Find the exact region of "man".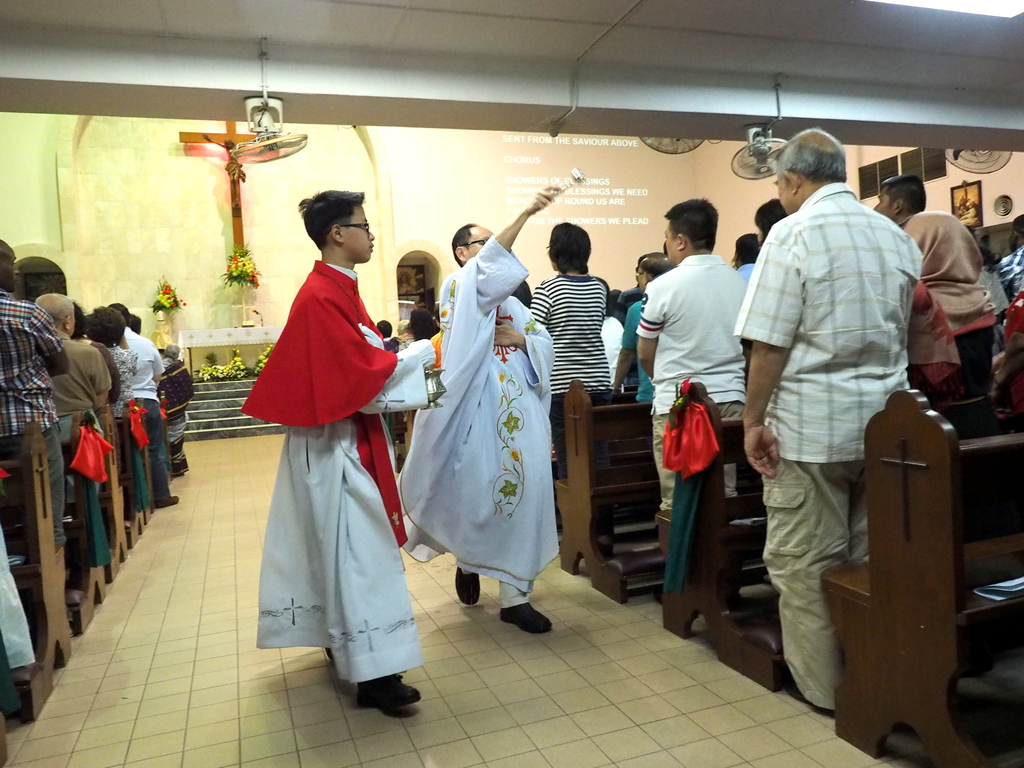
Exact region: 634:192:750:511.
